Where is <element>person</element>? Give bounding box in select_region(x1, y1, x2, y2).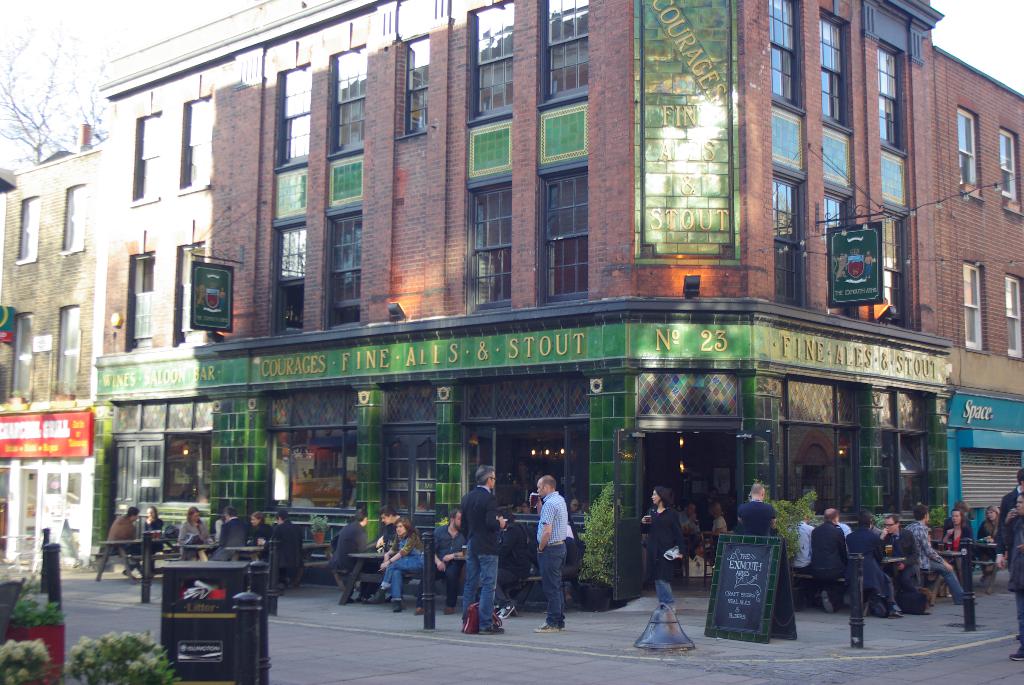
select_region(739, 480, 778, 544).
